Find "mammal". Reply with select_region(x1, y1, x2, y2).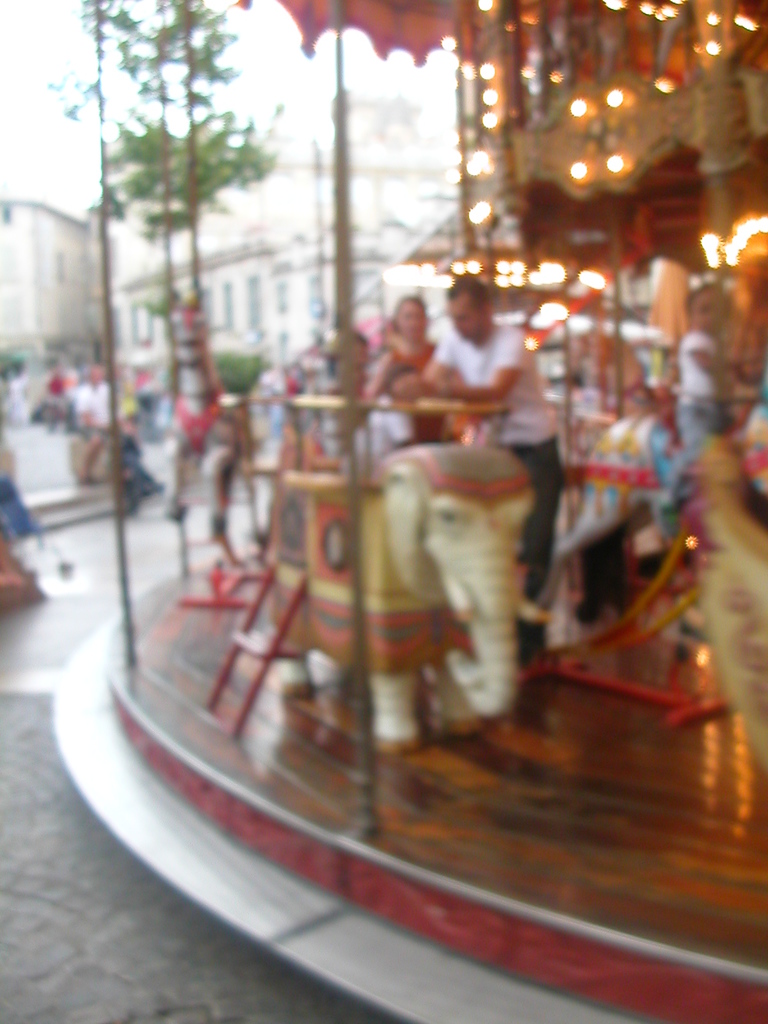
select_region(670, 273, 737, 462).
